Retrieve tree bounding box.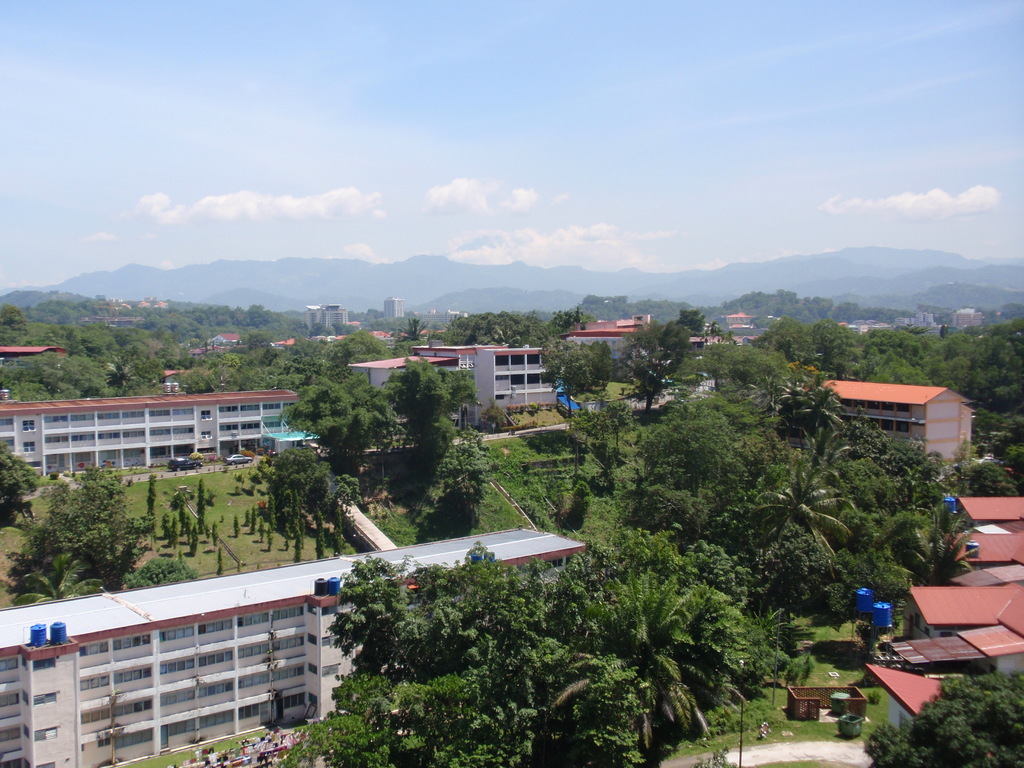
Bounding box: bbox=(15, 548, 100, 598).
